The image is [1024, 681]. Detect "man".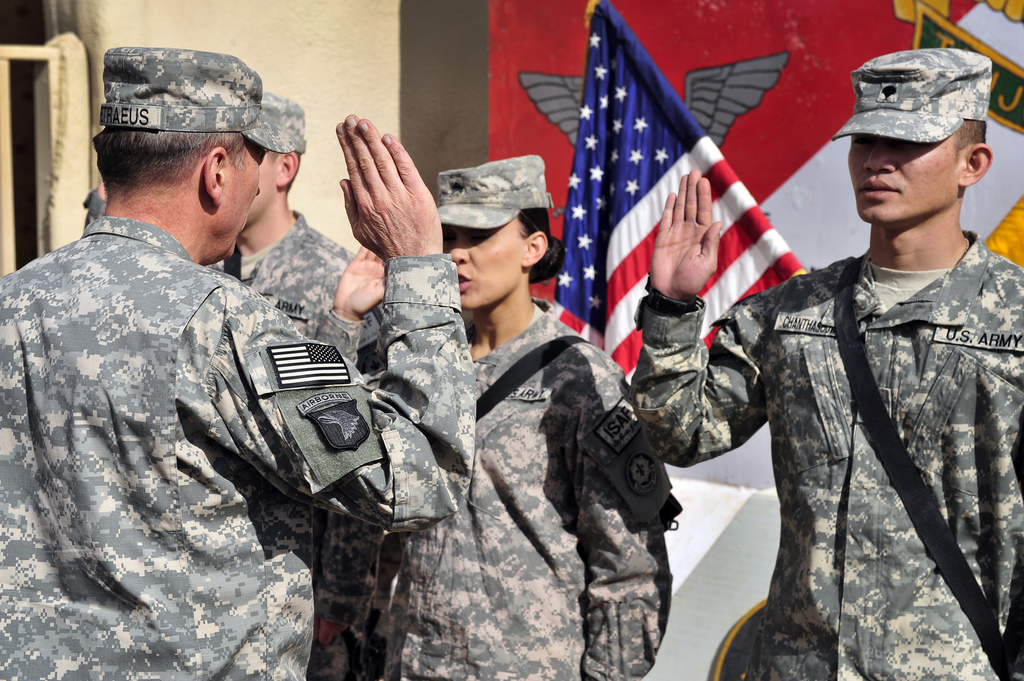
Detection: rect(633, 40, 1023, 680).
